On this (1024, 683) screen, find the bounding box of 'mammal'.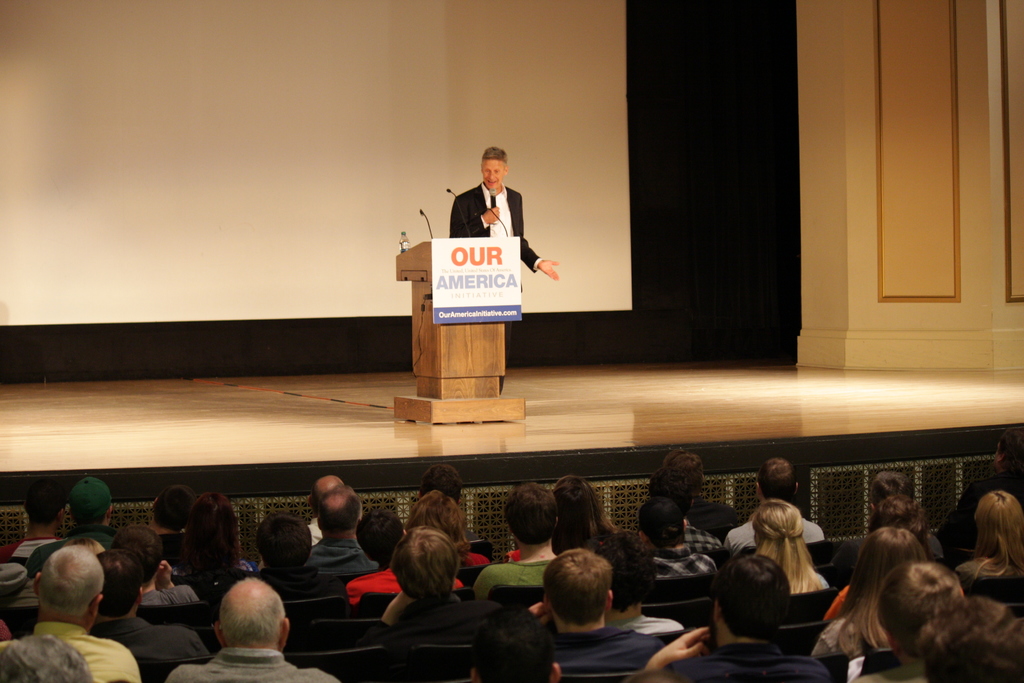
Bounding box: [left=916, top=591, right=1023, bottom=682].
